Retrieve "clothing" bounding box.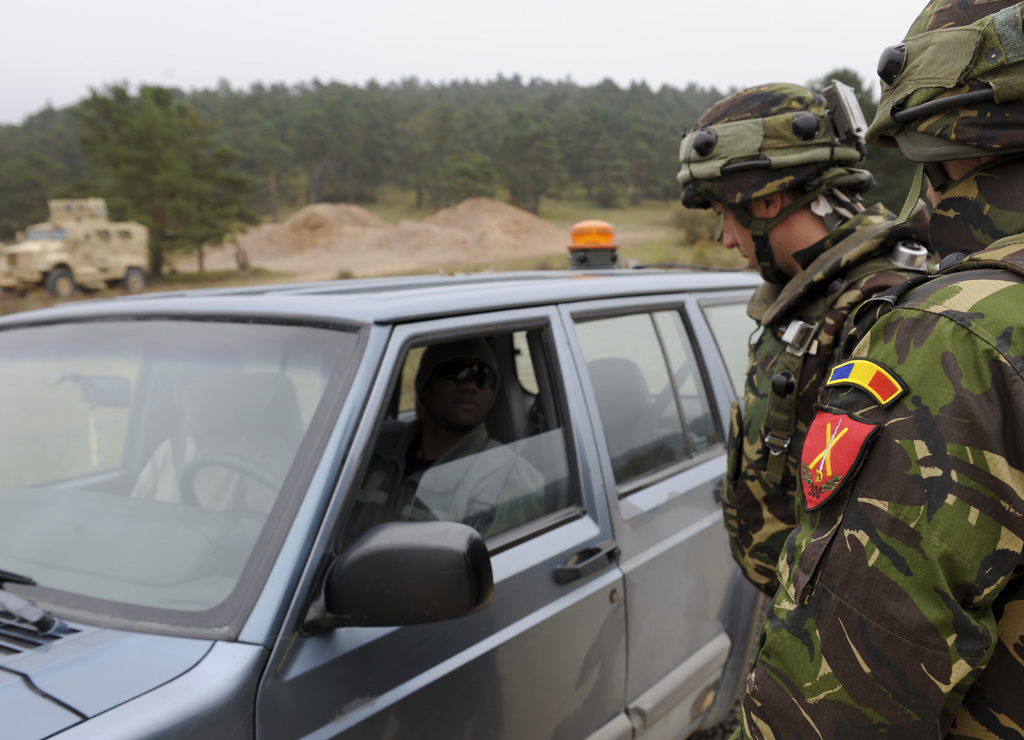
Bounding box: 717,238,1023,739.
